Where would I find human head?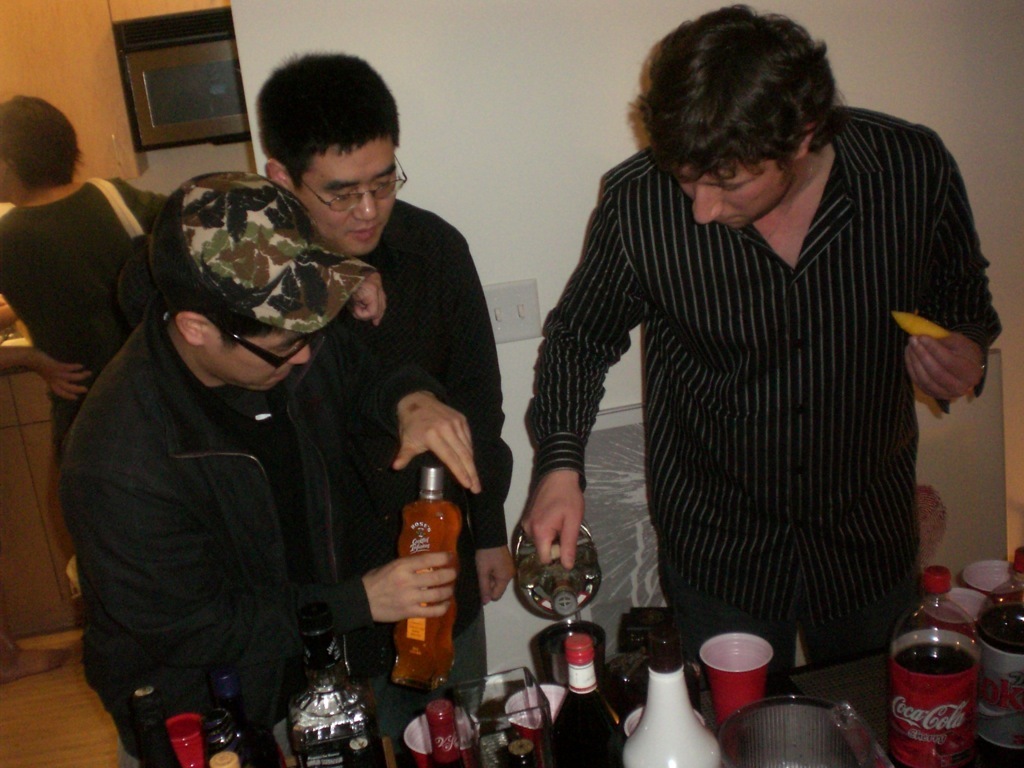
At box=[0, 97, 86, 202].
